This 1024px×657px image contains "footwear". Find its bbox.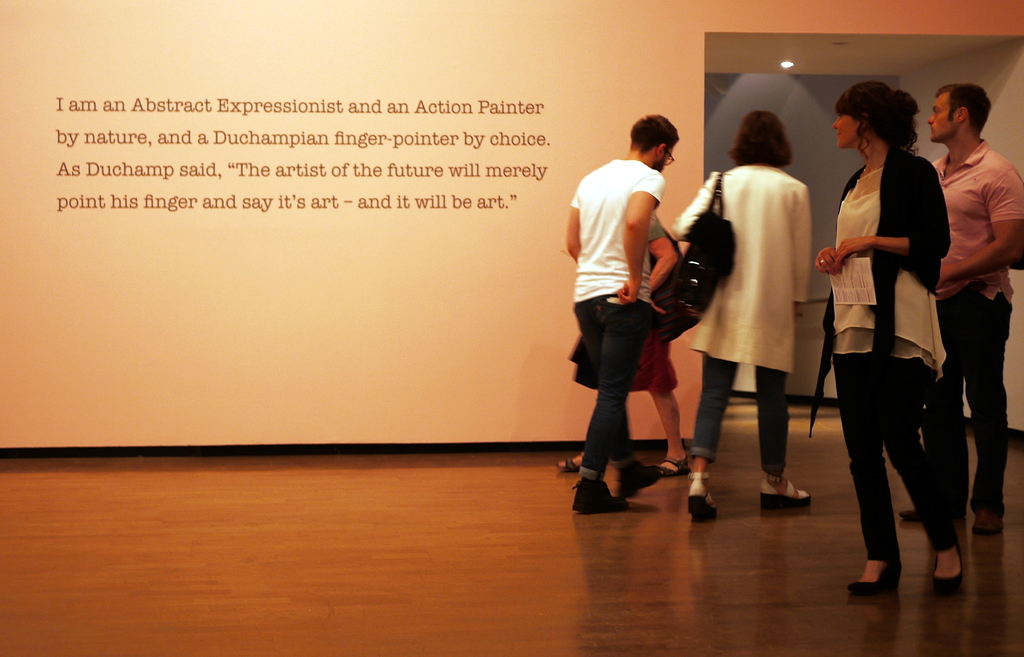
x1=930, y1=540, x2=959, y2=599.
